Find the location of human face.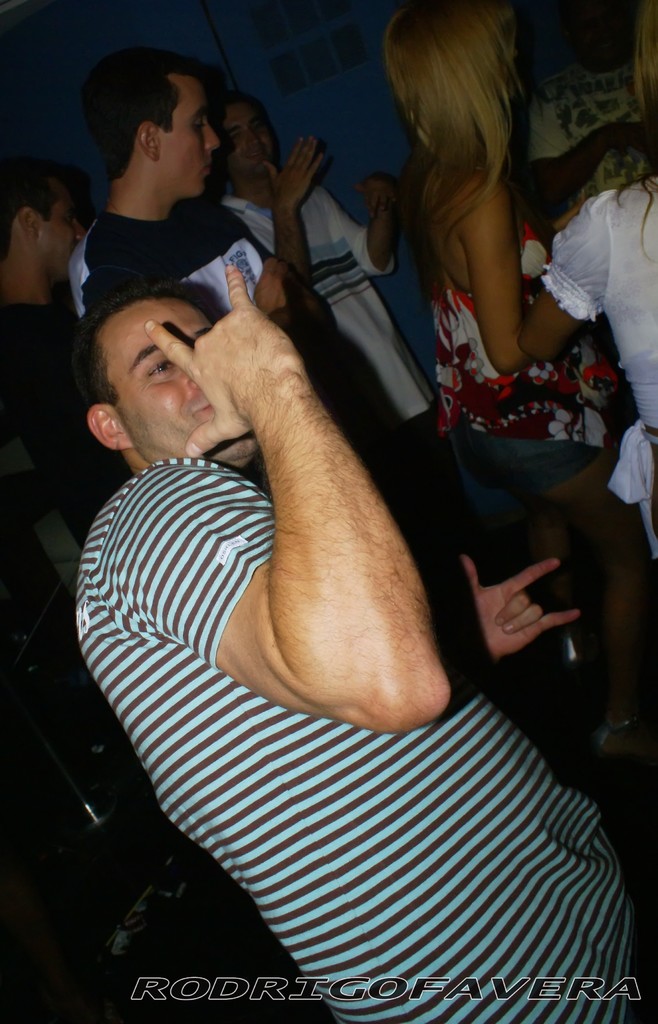
Location: locate(35, 192, 86, 286).
